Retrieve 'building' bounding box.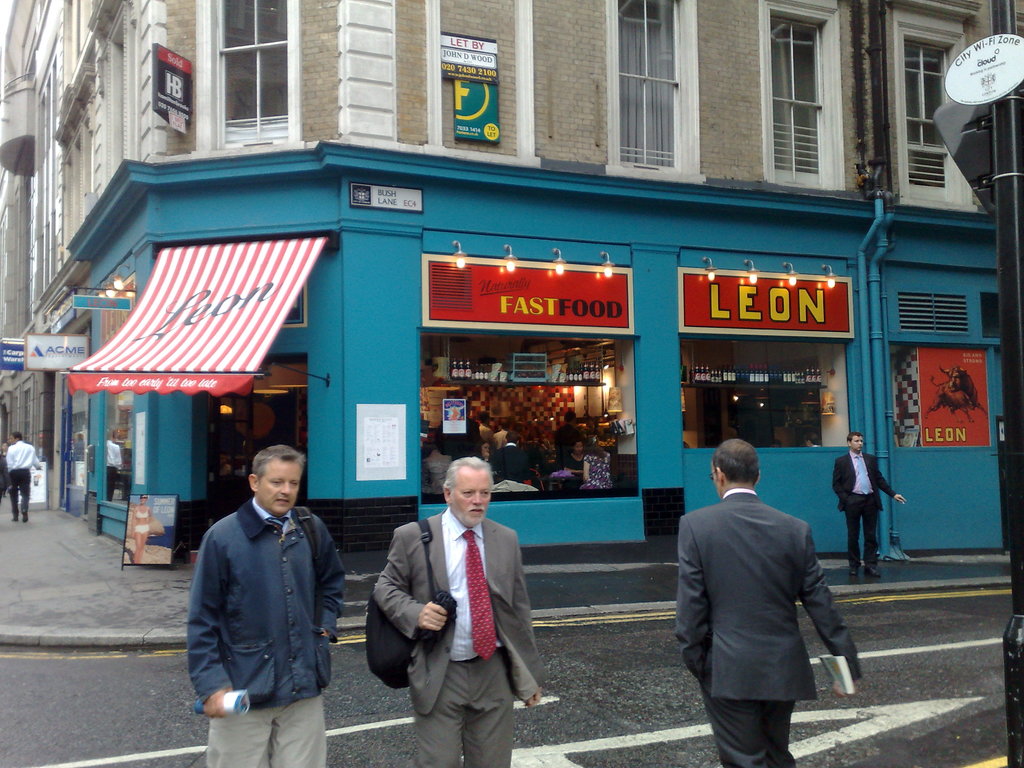
Bounding box: (left=0, top=168, right=42, bottom=461).
